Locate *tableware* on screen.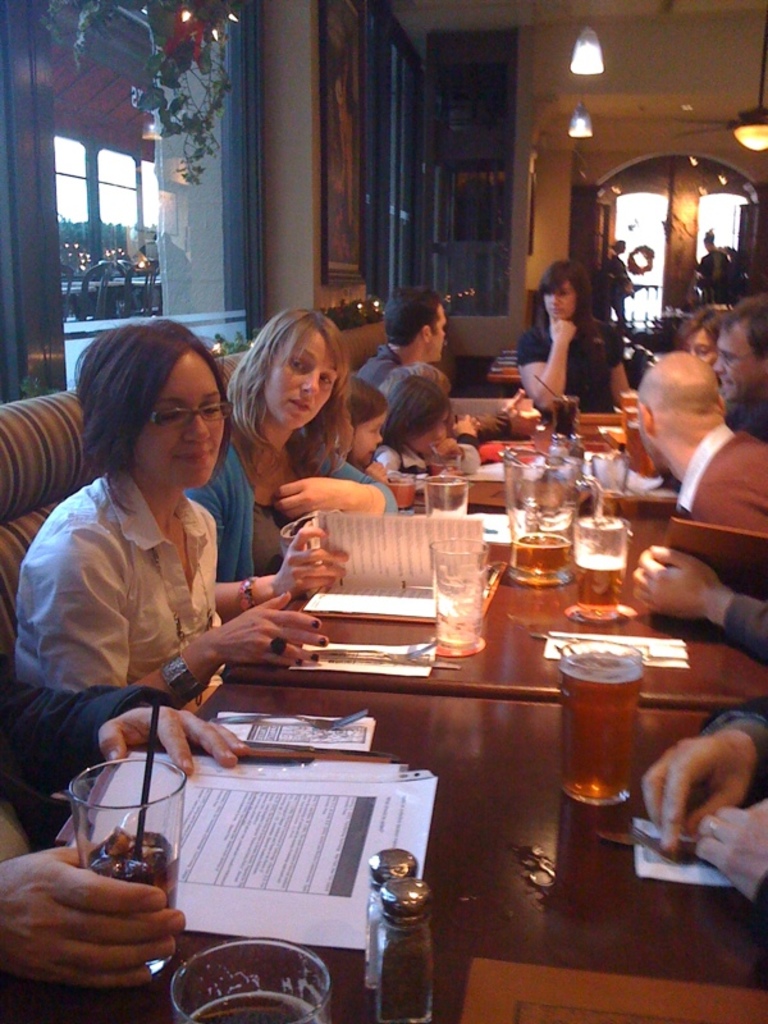
On screen at detection(557, 639, 646, 812).
